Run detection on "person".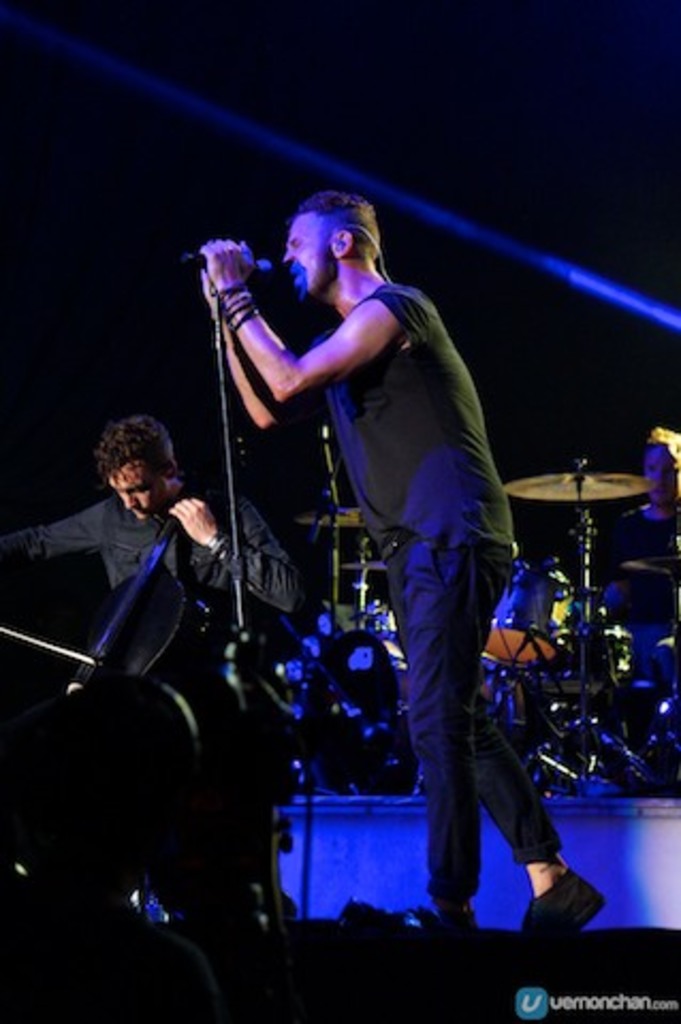
Result: [177, 169, 525, 907].
